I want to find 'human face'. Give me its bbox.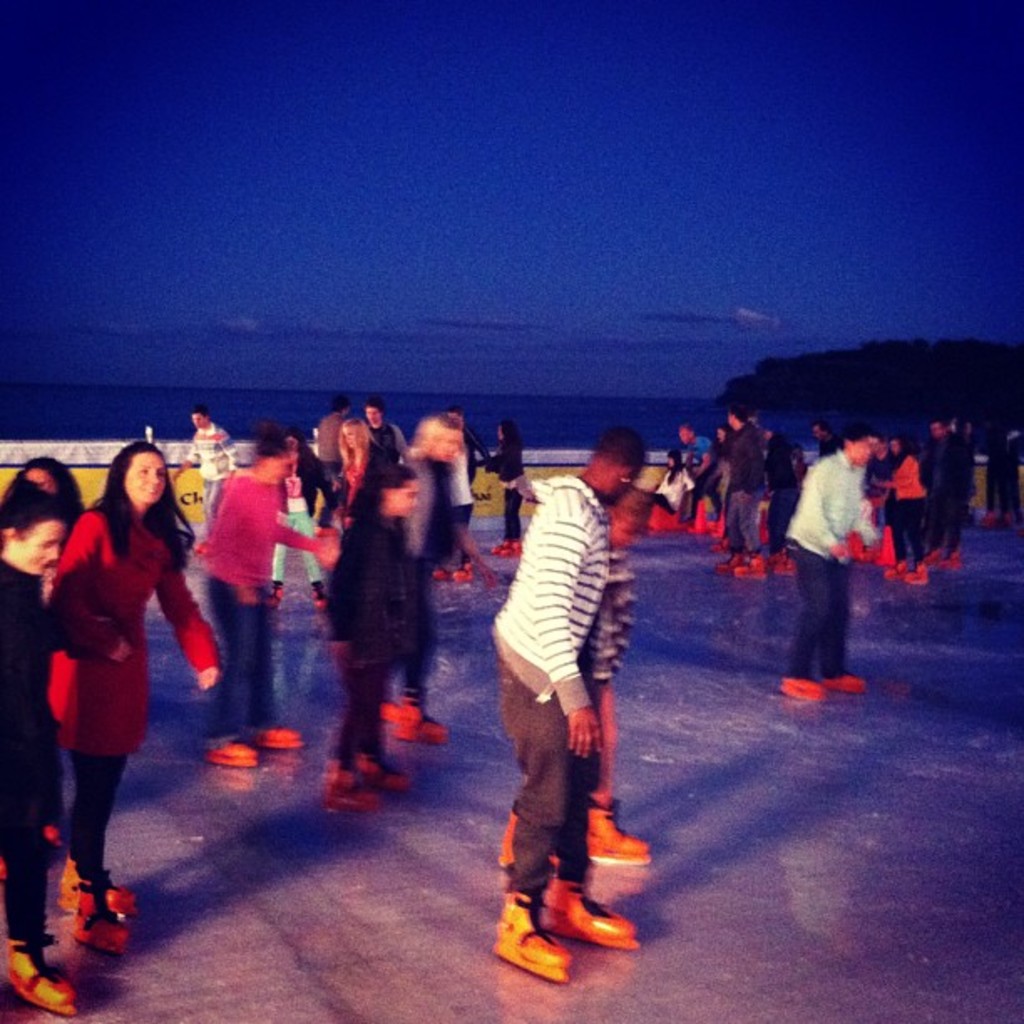
[432,430,460,462].
